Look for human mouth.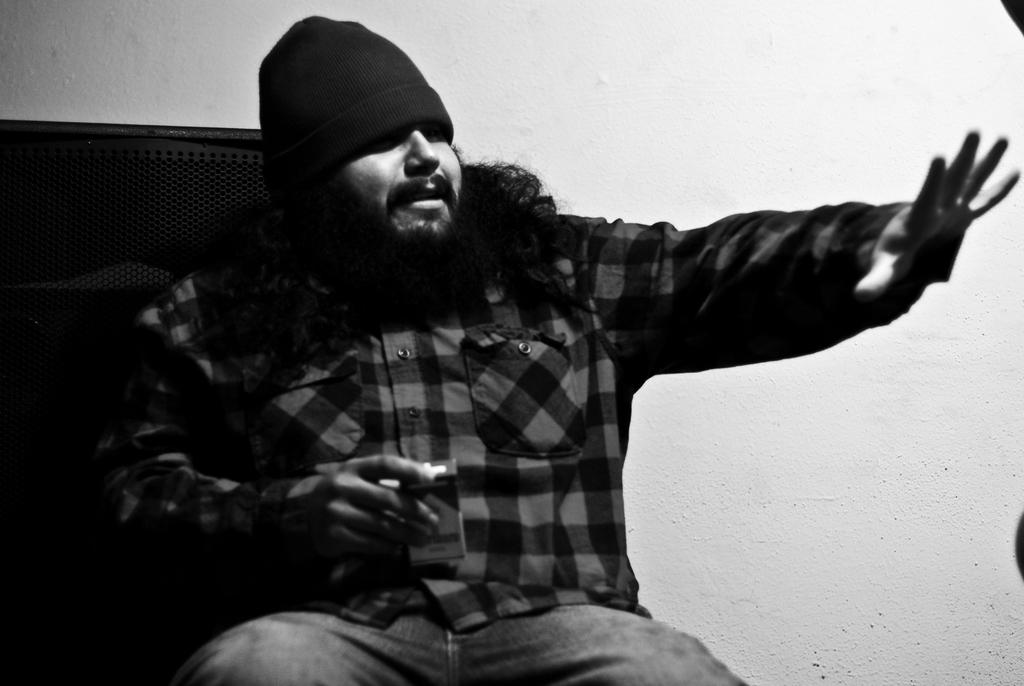
Found: 395 174 456 216.
